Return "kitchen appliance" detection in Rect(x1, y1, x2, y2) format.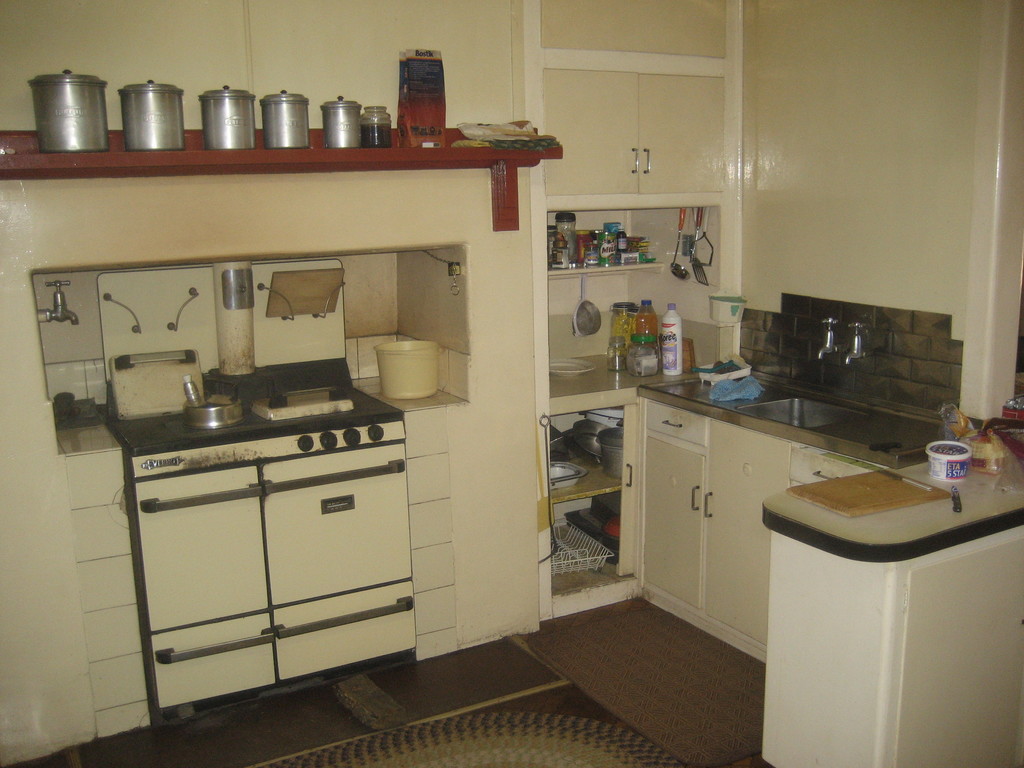
Rect(204, 86, 255, 152).
